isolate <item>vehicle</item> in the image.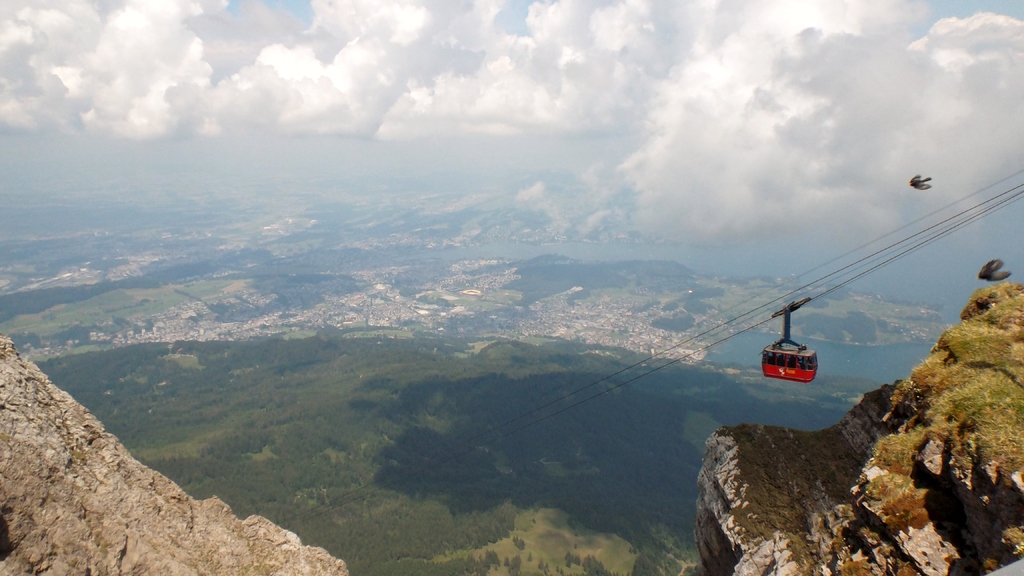
Isolated region: bbox=[764, 332, 829, 390].
